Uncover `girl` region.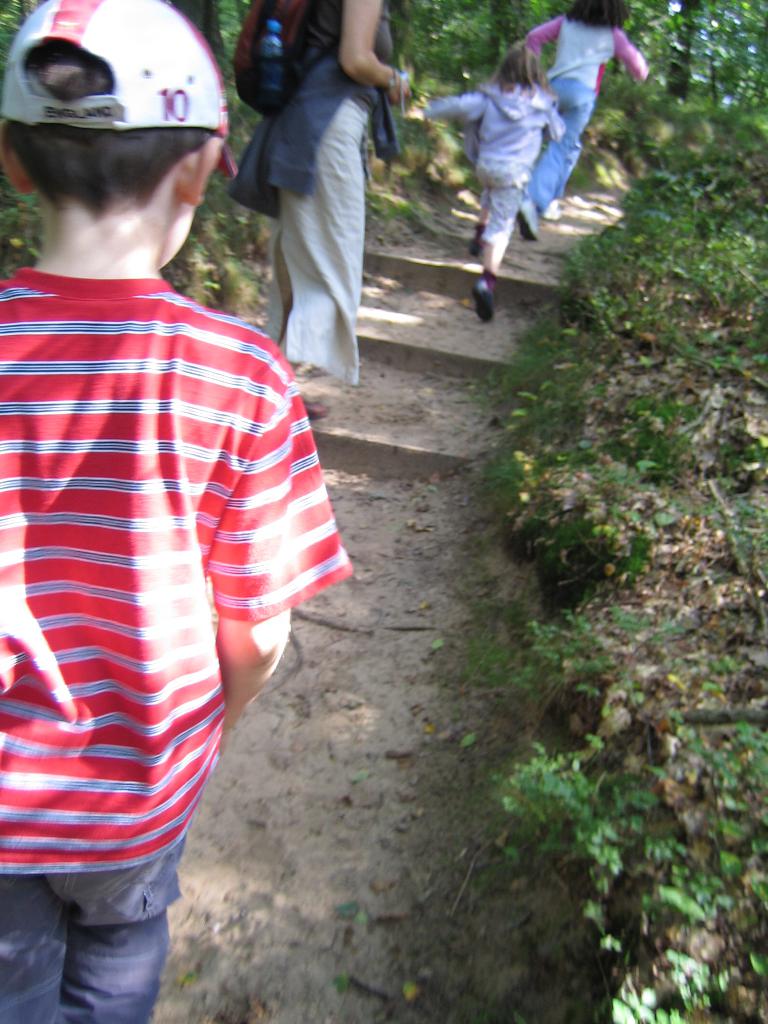
Uncovered: {"x1": 516, "y1": 0, "x2": 653, "y2": 246}.
